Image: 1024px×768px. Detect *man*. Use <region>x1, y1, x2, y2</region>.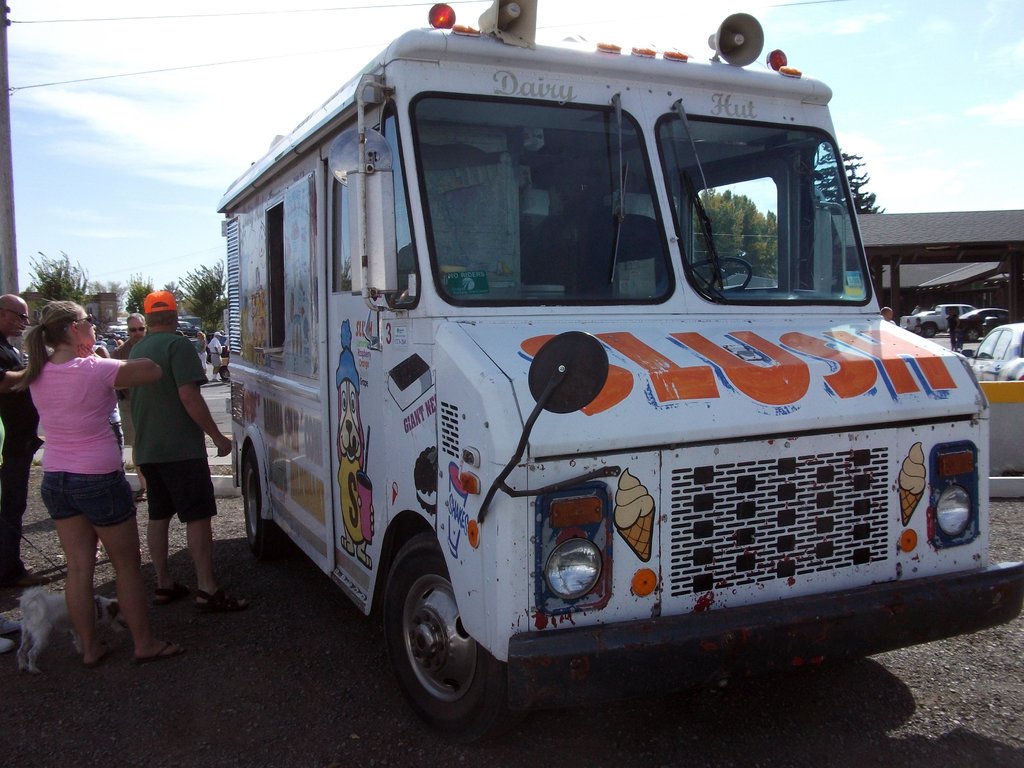
<region>208, 329, 223, 383</region>.
